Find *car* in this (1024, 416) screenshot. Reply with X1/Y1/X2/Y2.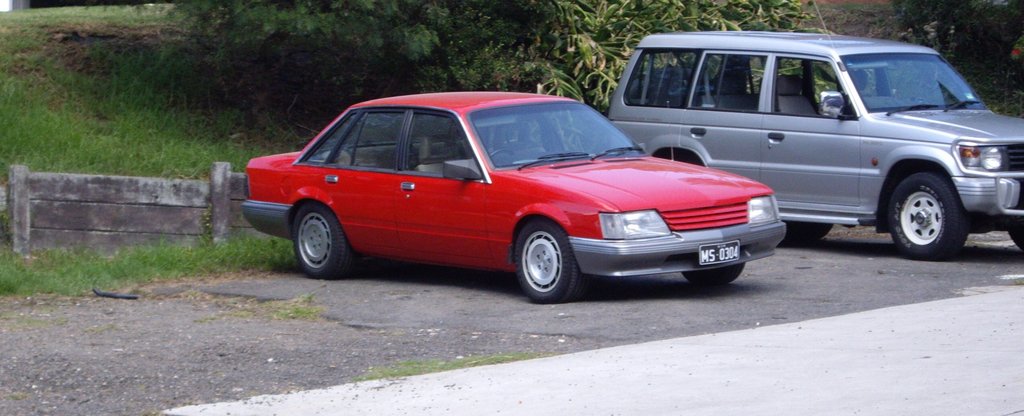
607/28/1023/262.
